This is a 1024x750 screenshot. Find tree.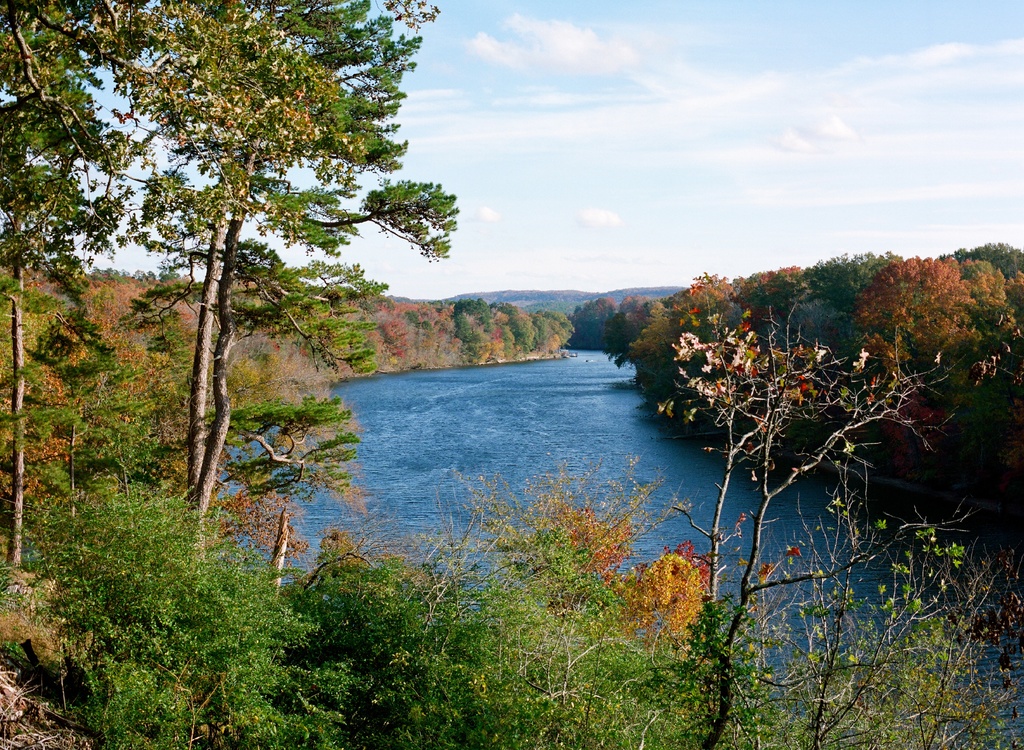
Bounding box: <bbox>0, 0, 147, 564</bbox>.
